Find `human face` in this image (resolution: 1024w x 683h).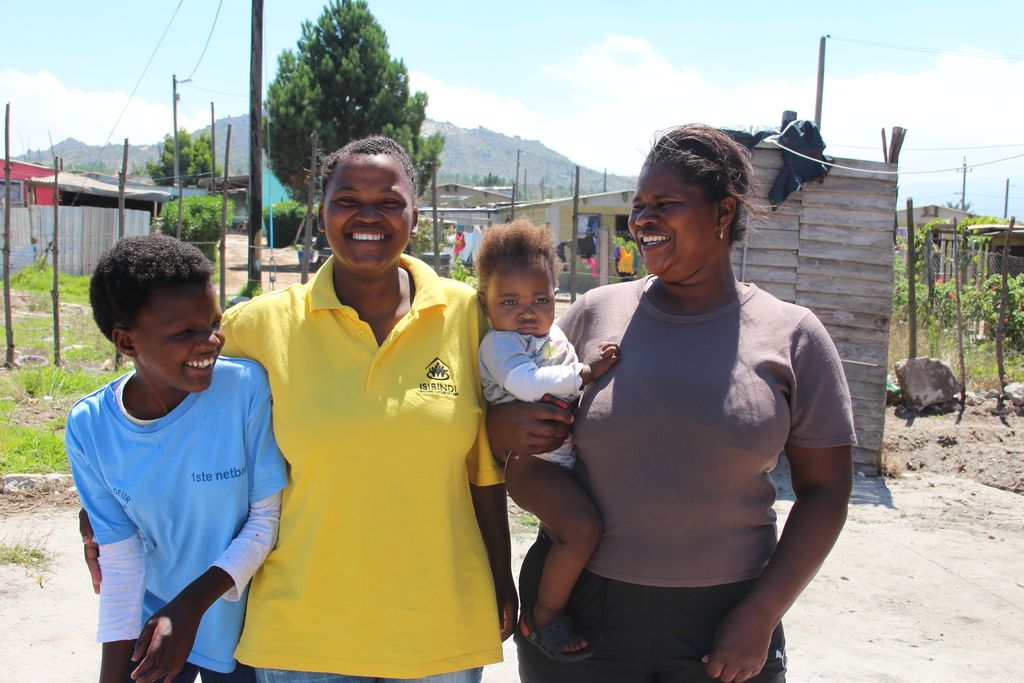
BBox(492, 253, 554, 332).
